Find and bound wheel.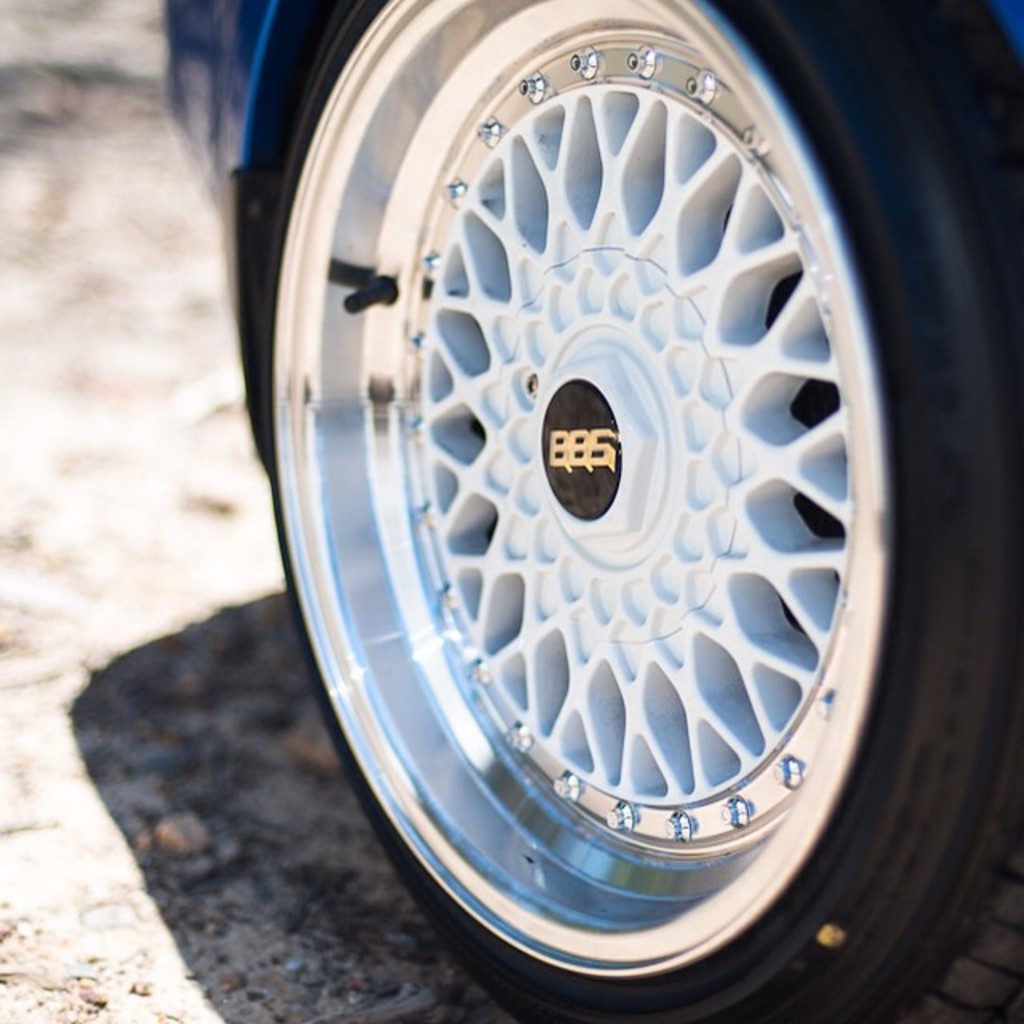
Bound: 248, 0, 1022, 1022.
